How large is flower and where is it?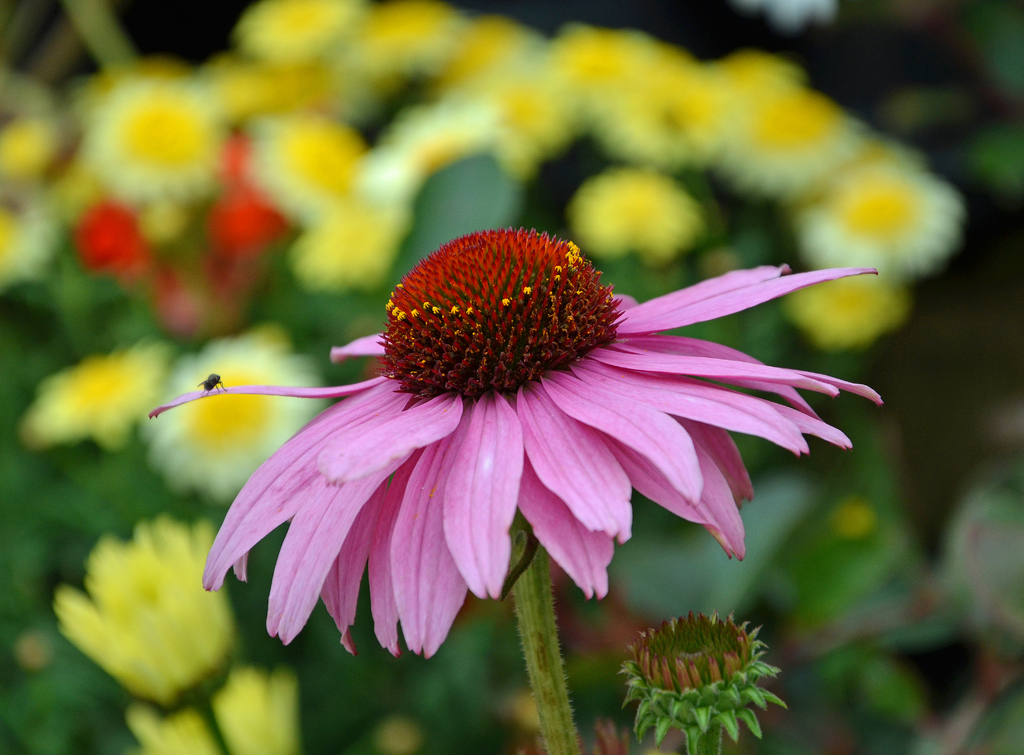
Bounding box: BBox(620, 610, 788, 742).
